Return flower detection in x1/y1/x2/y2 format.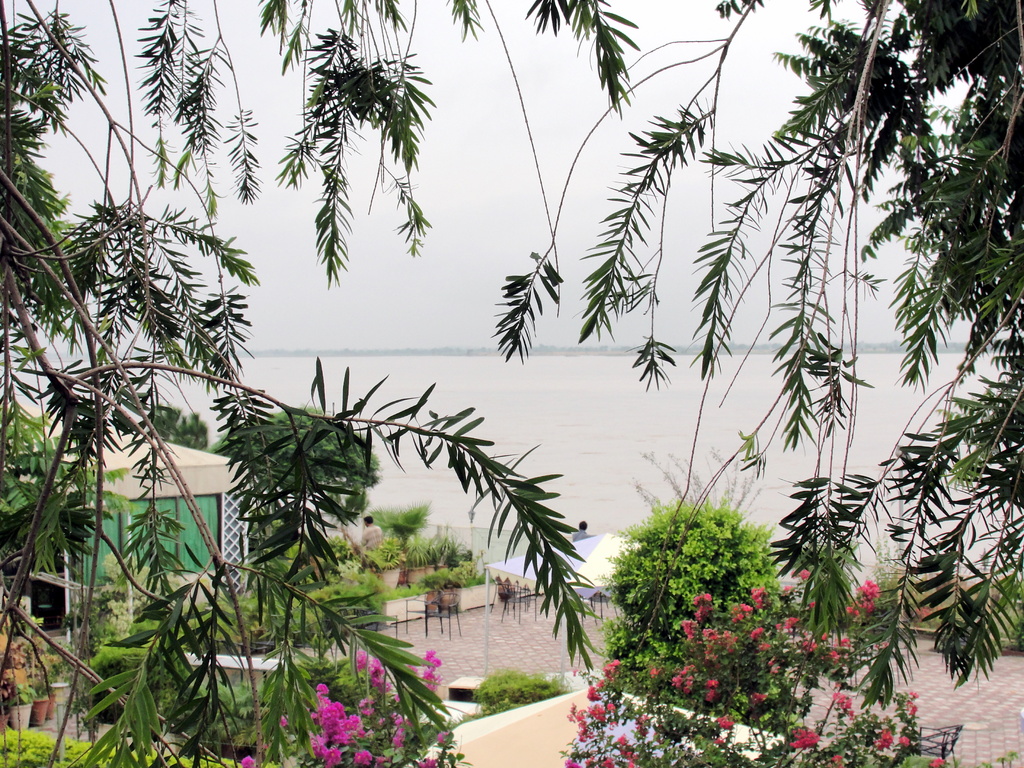
424/649/442/687.
